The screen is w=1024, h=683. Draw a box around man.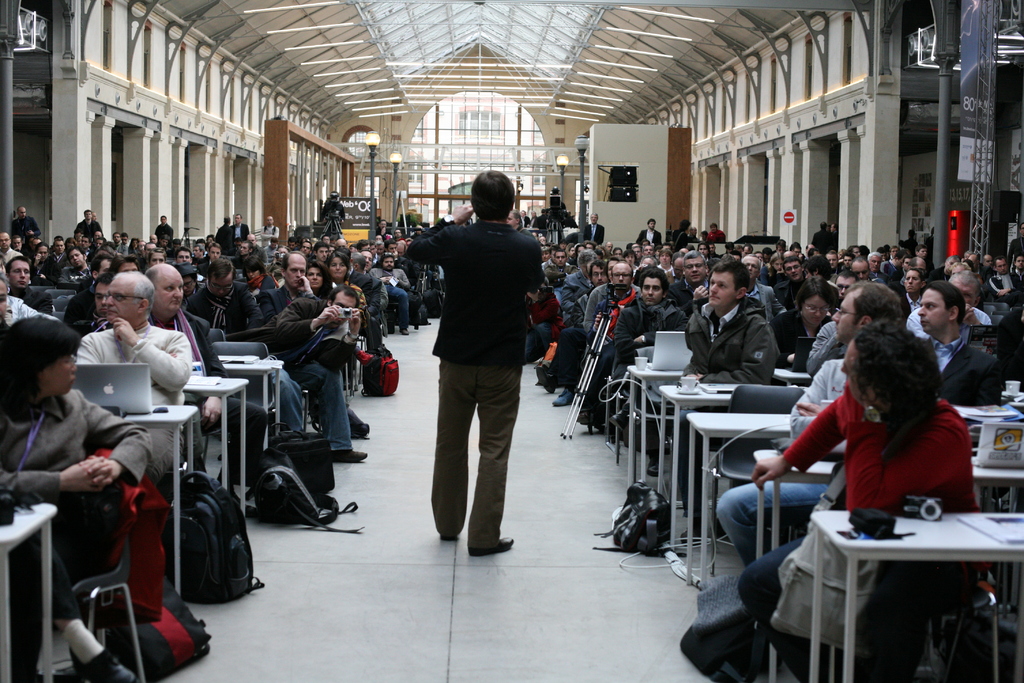
230 215 252 239.
